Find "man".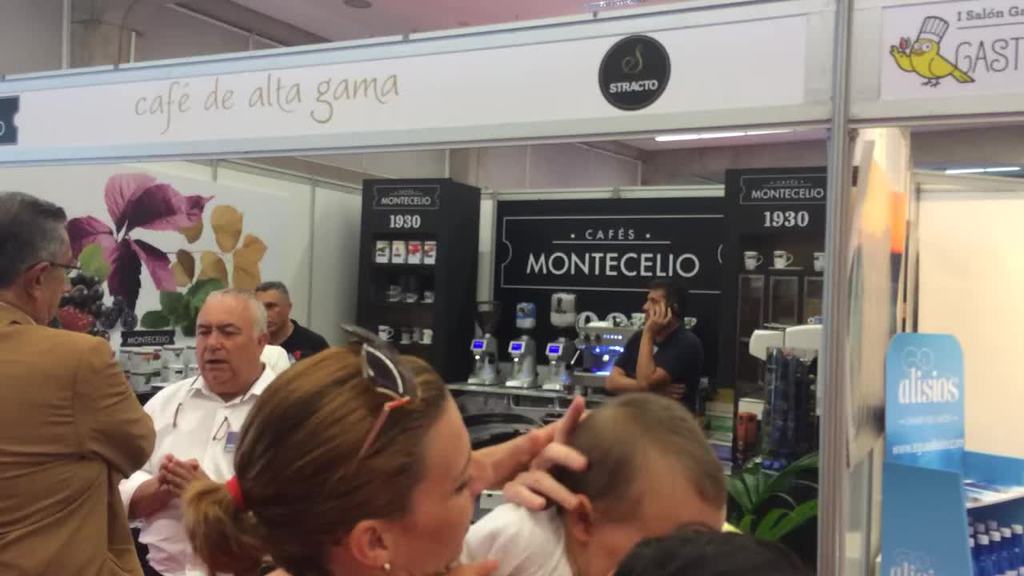
detection(118, 287, 275, 575).
